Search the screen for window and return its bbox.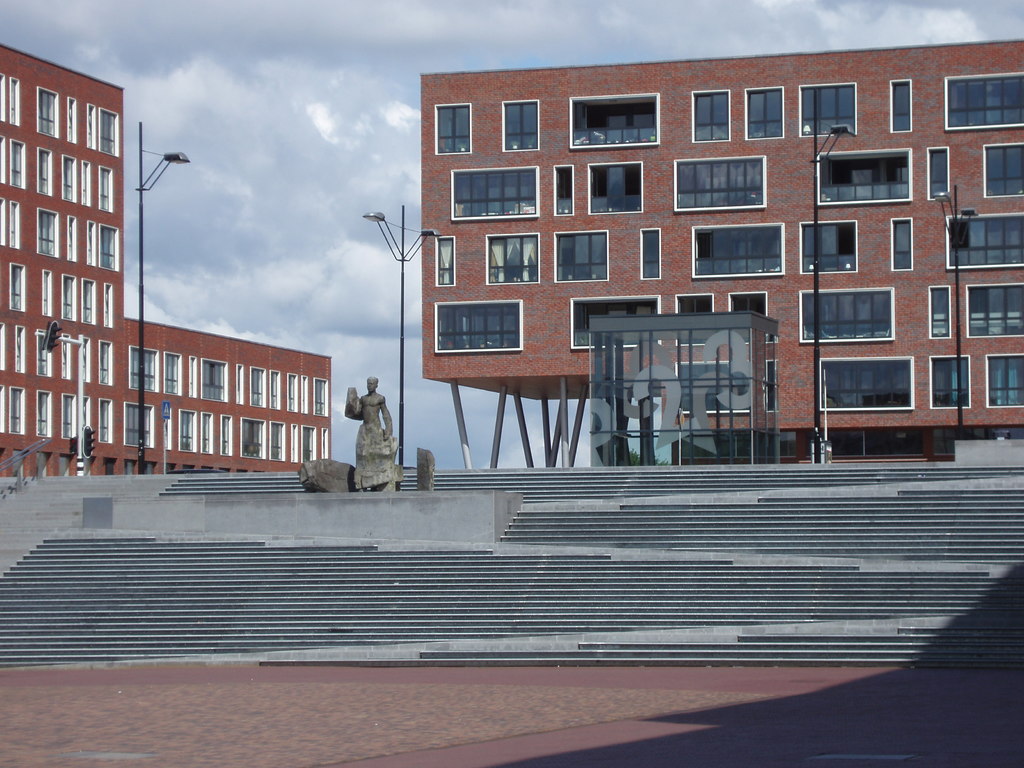
Found: left=88, top=220, right=93, bottom=265.
